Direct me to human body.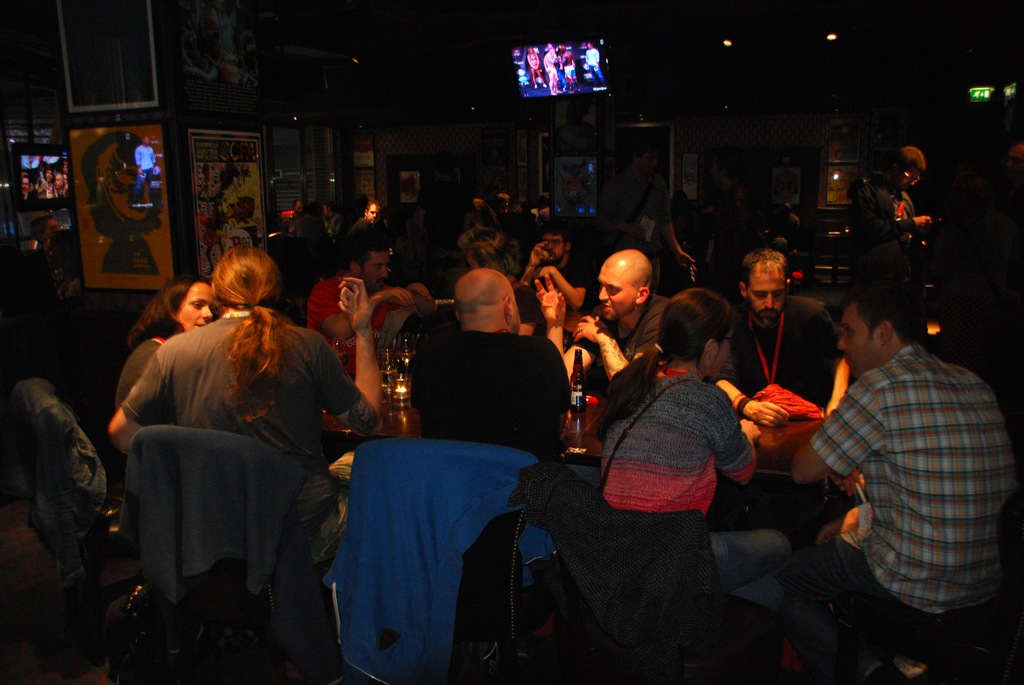
Direction: (852,173,932,342).
